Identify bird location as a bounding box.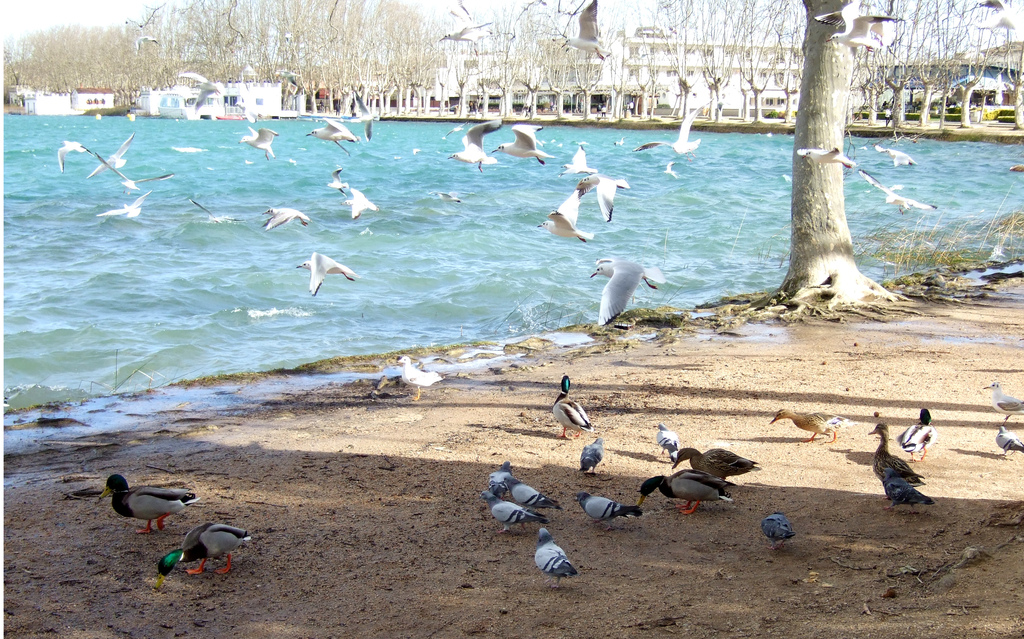
pyautogui.locateOnScreen(582, 254, 668, 327).
